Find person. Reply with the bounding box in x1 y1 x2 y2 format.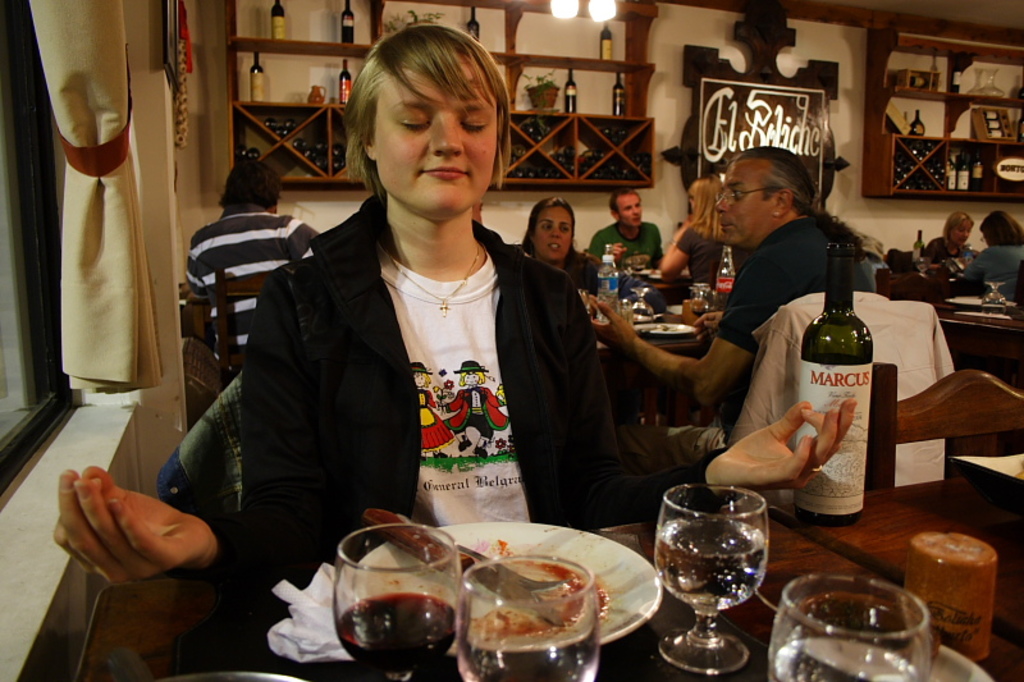
965 210 1023 297.
